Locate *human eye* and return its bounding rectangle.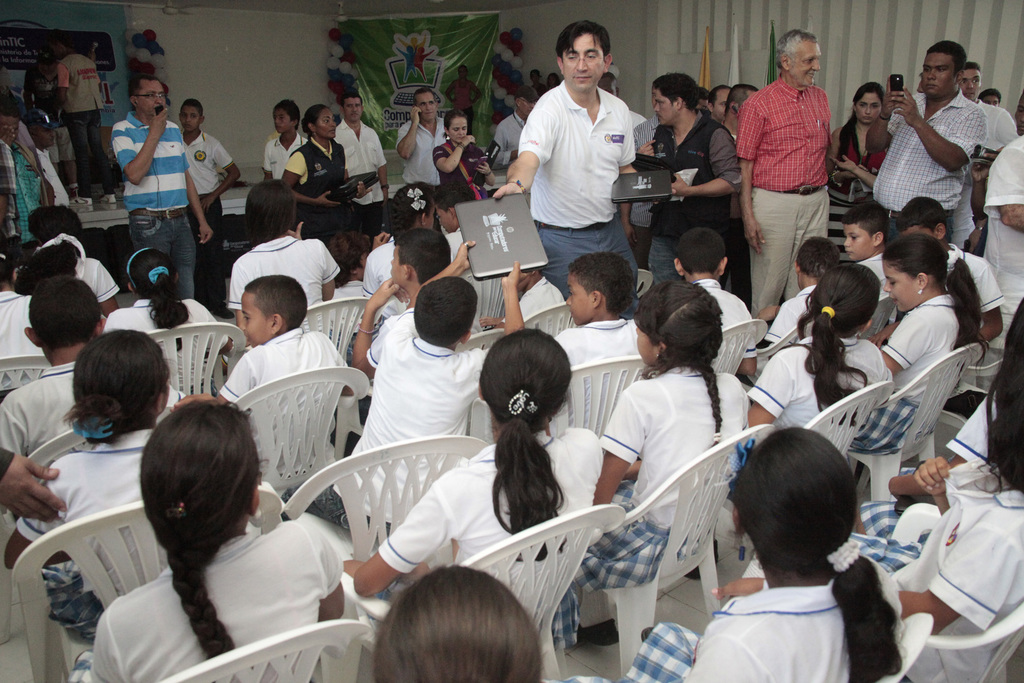
{"left": 588, "top": 53, "right": 598, "bottom": 61}.
